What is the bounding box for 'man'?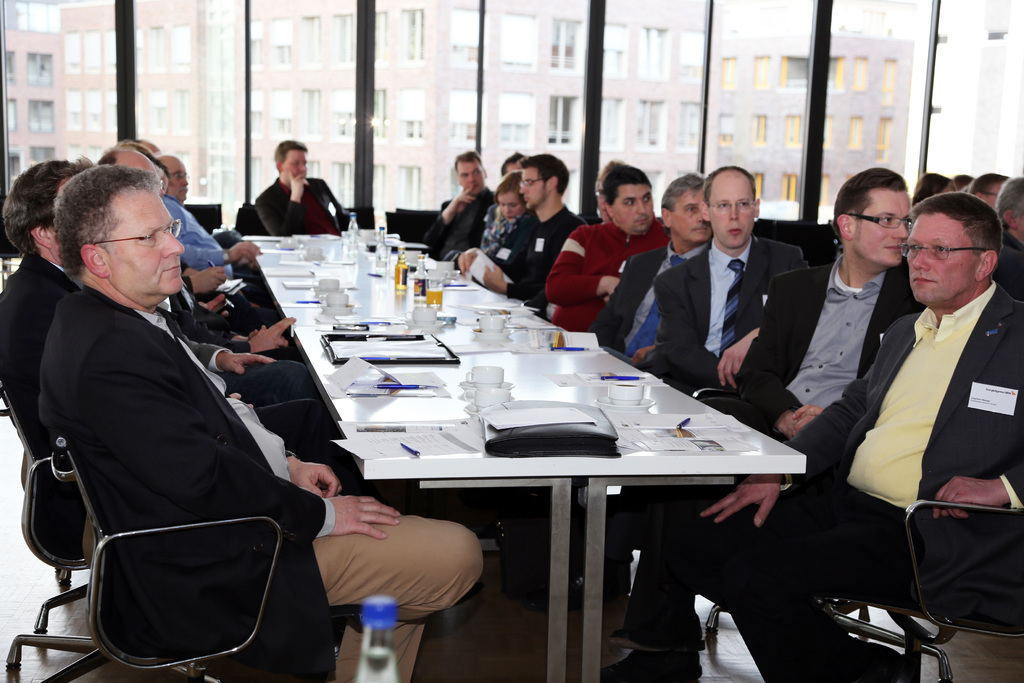
(x1=590, y1=173, x2=715, y2=372).
